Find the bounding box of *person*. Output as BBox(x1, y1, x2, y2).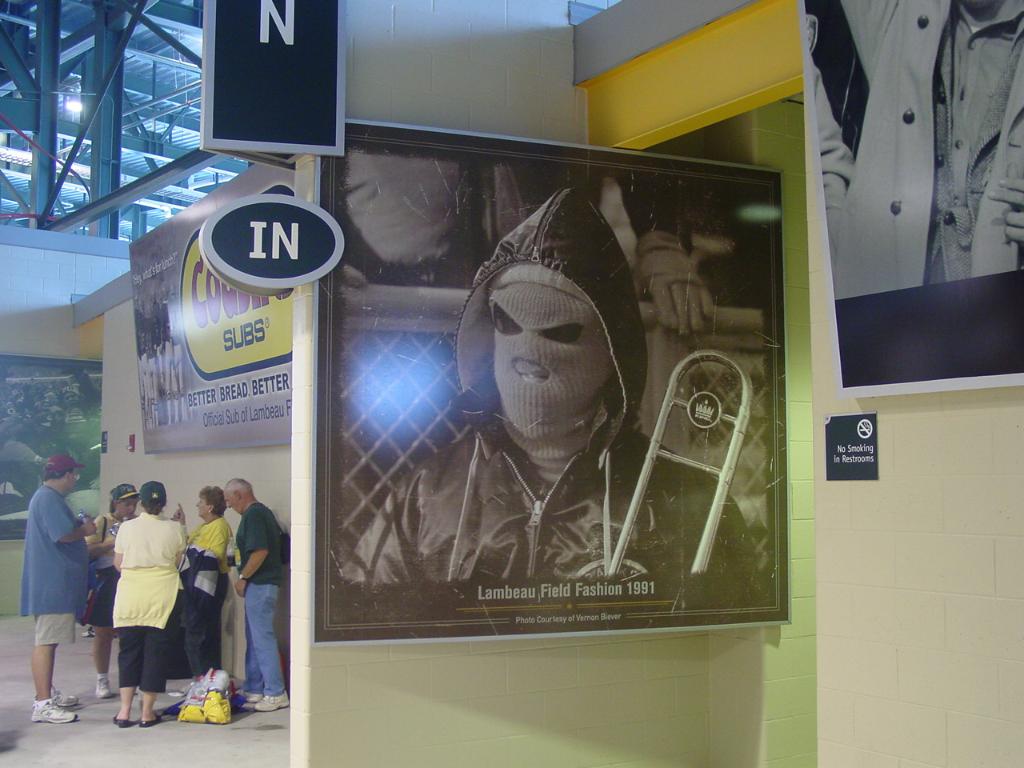
BBox(172, 494, 240, 724).
